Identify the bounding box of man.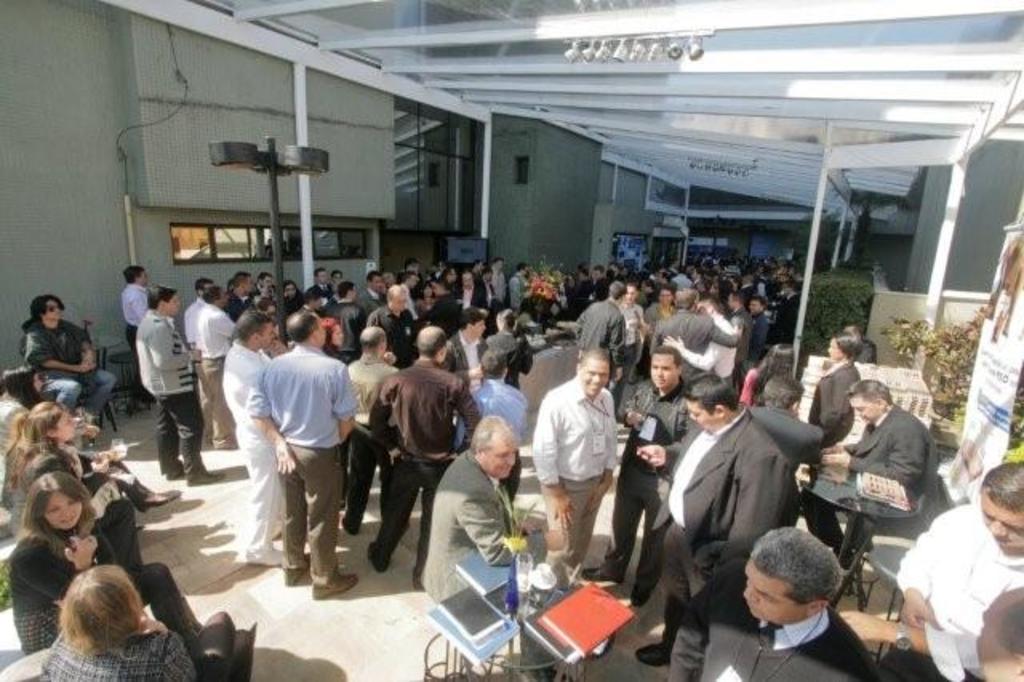
819/370/931/474.
